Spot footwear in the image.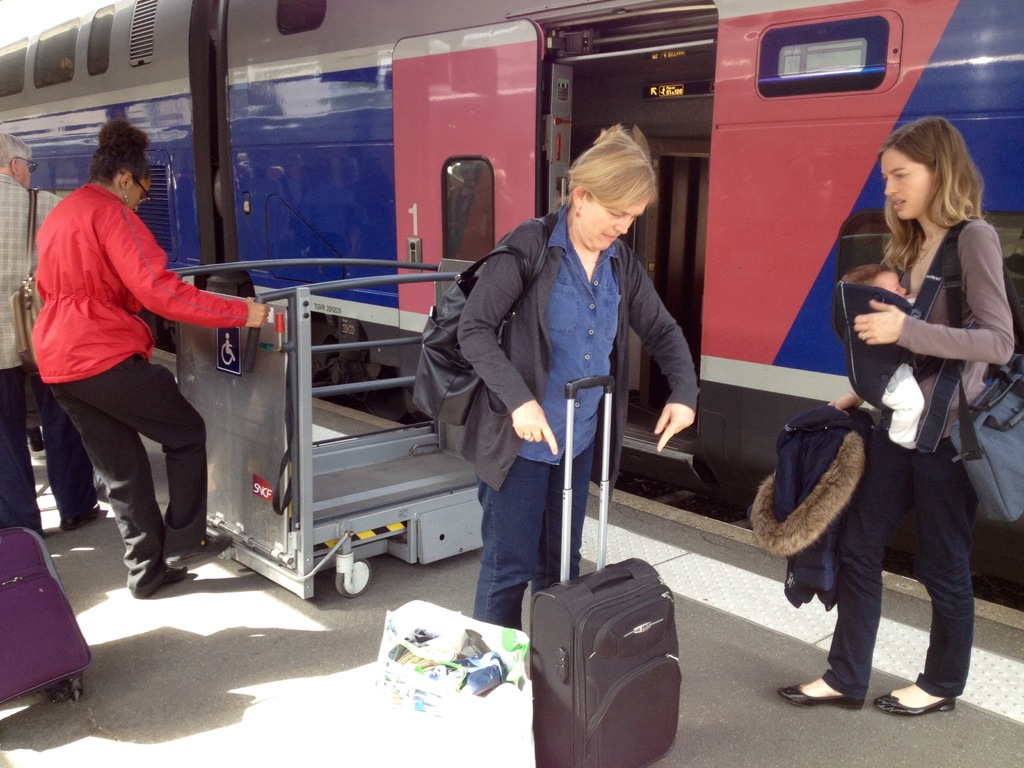
footwear found at [168,519,244,559].
